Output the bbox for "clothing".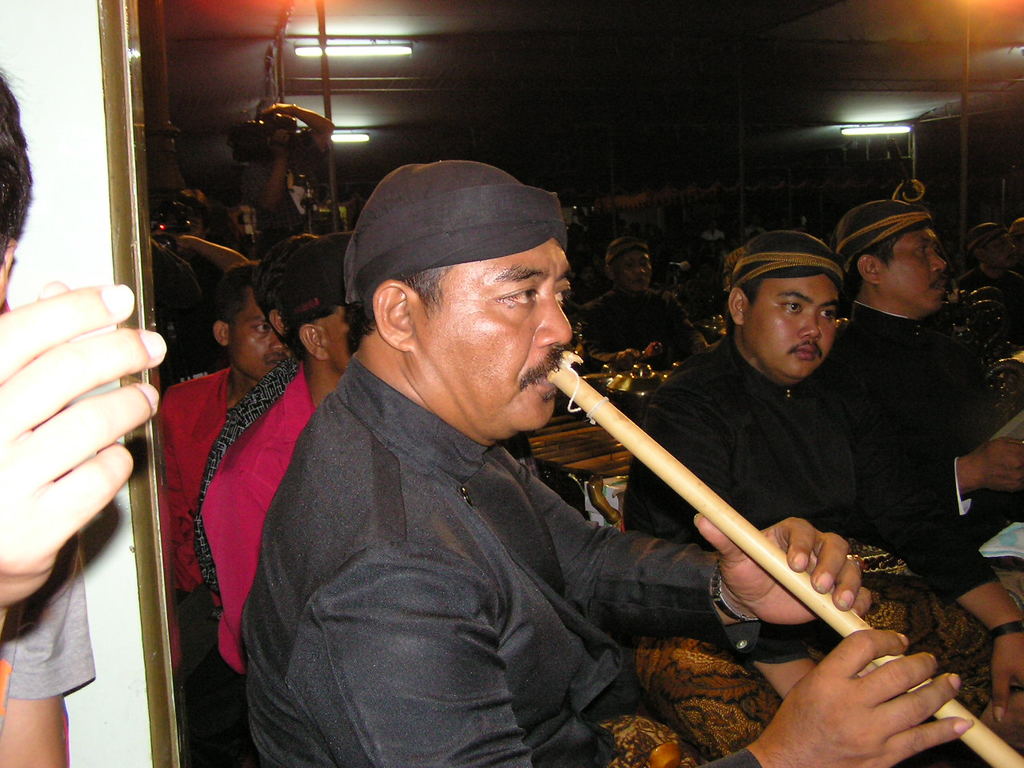
<bbox>144, 362, 327, 738</bbox>.
